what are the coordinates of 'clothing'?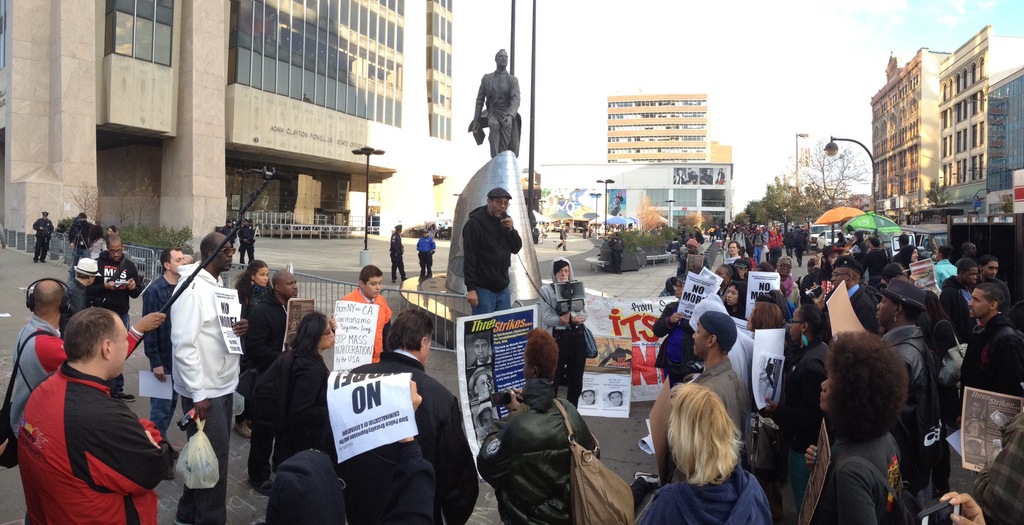
<box>972,415,1022,524</box>.
